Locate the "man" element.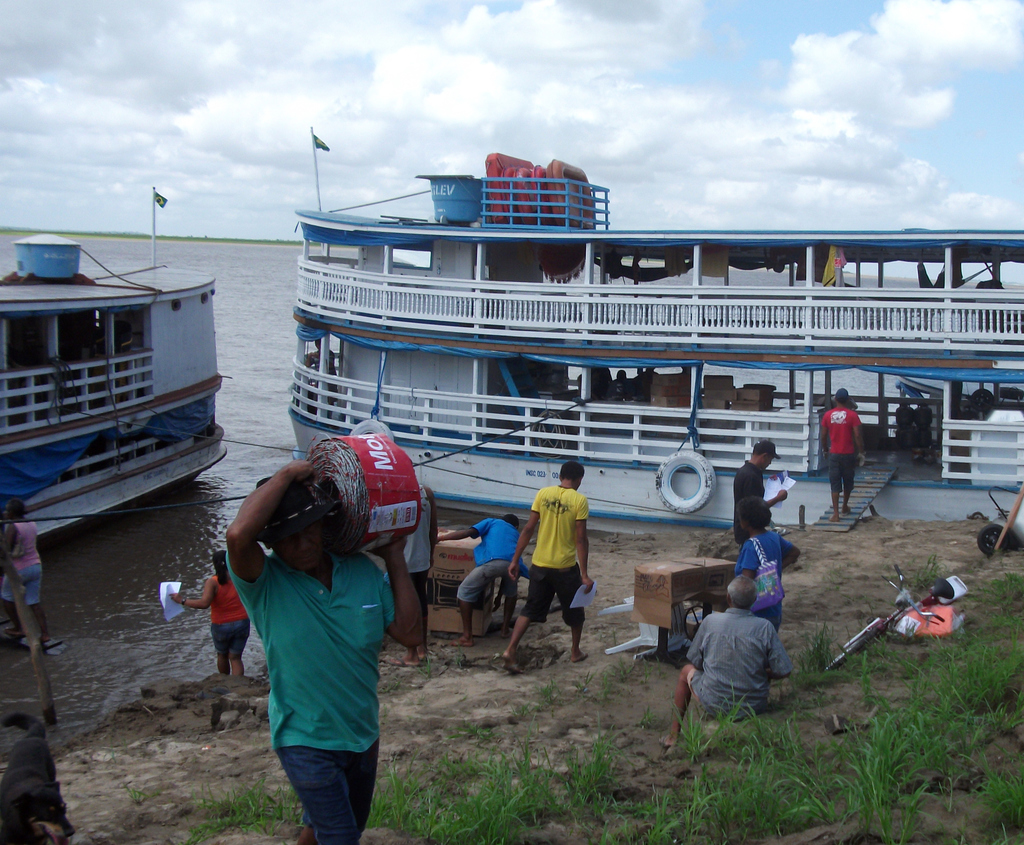
Element bbox: box(435, 512, 529, 646).
